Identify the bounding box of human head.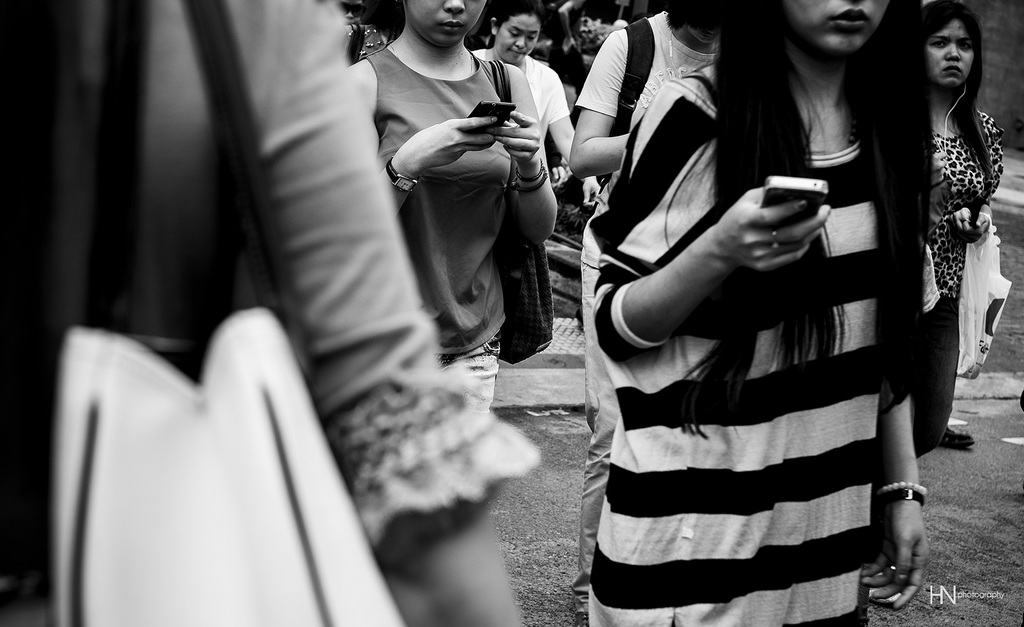
(491, 1, 546, 66).
